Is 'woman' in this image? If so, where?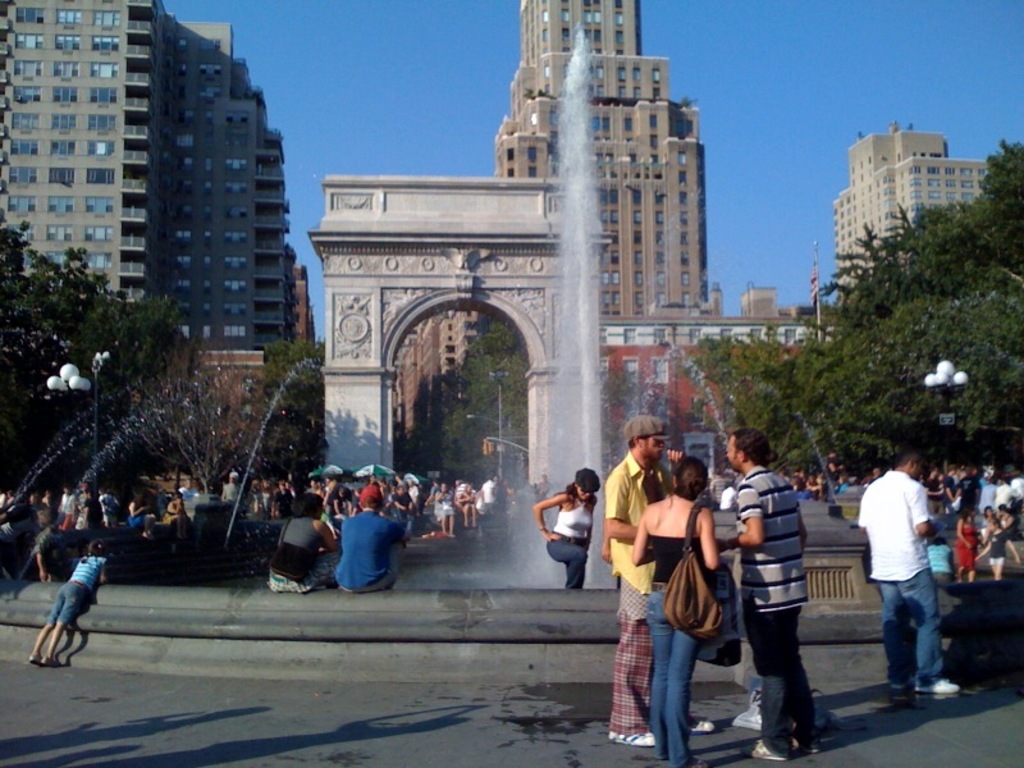
Yes, at (x1=270, y1=492, x2=342, y2=591).
